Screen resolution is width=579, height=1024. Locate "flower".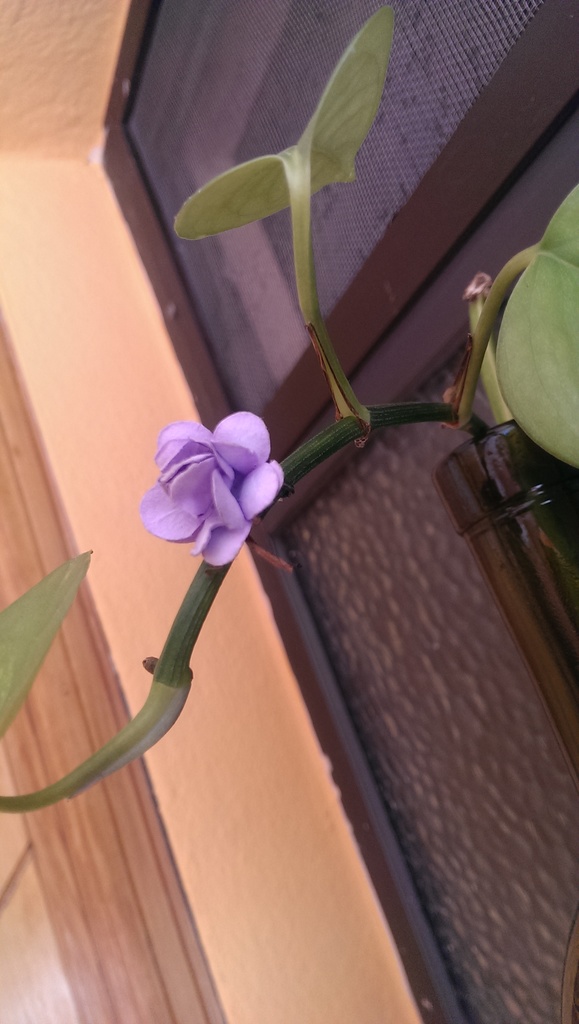
bbox=[134, 395, 290, 556].
